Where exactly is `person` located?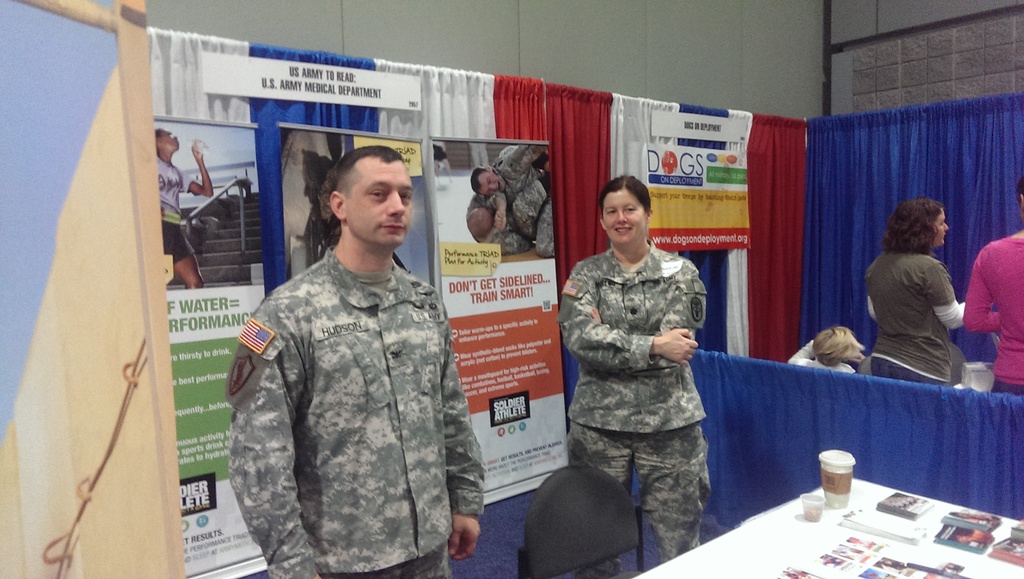
Its bounding box is 157, 127, 218, 286.
